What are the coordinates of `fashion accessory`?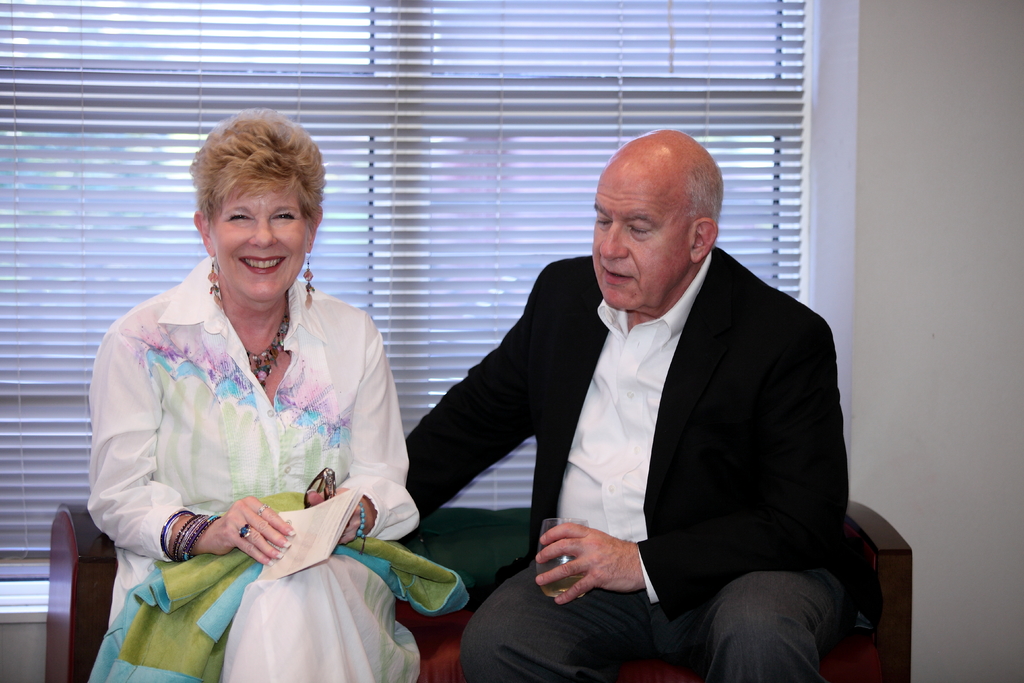
<region>358, 504, 366, 552</region>.
